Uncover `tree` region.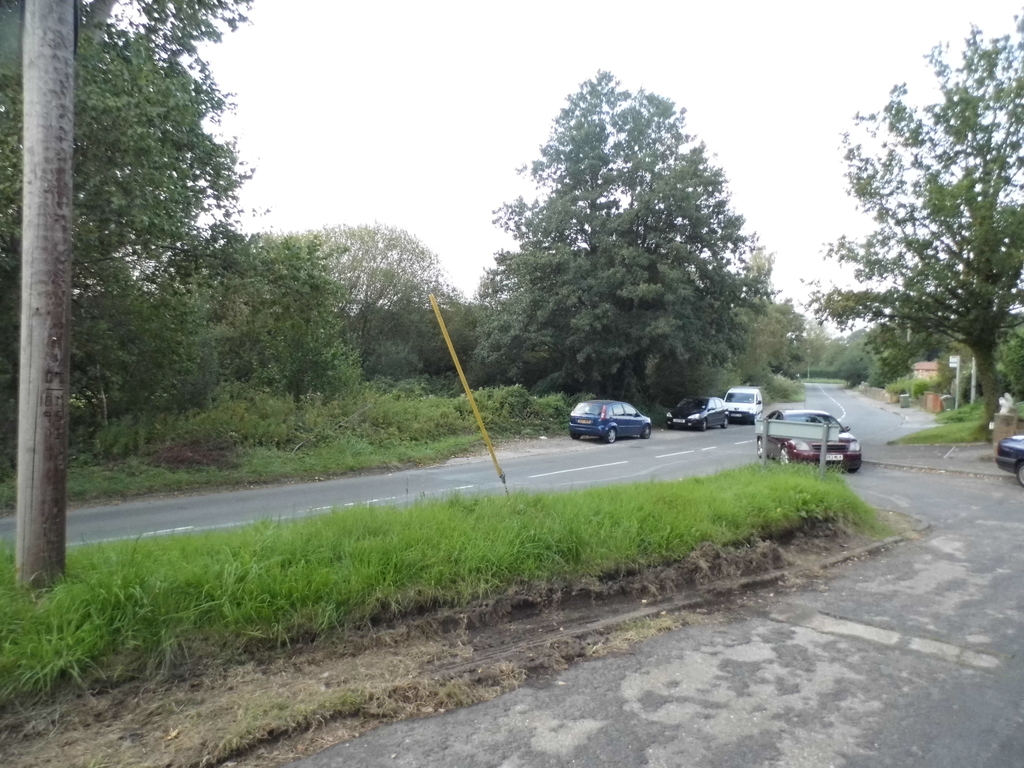
Uncovered: [865,313,945,388].
